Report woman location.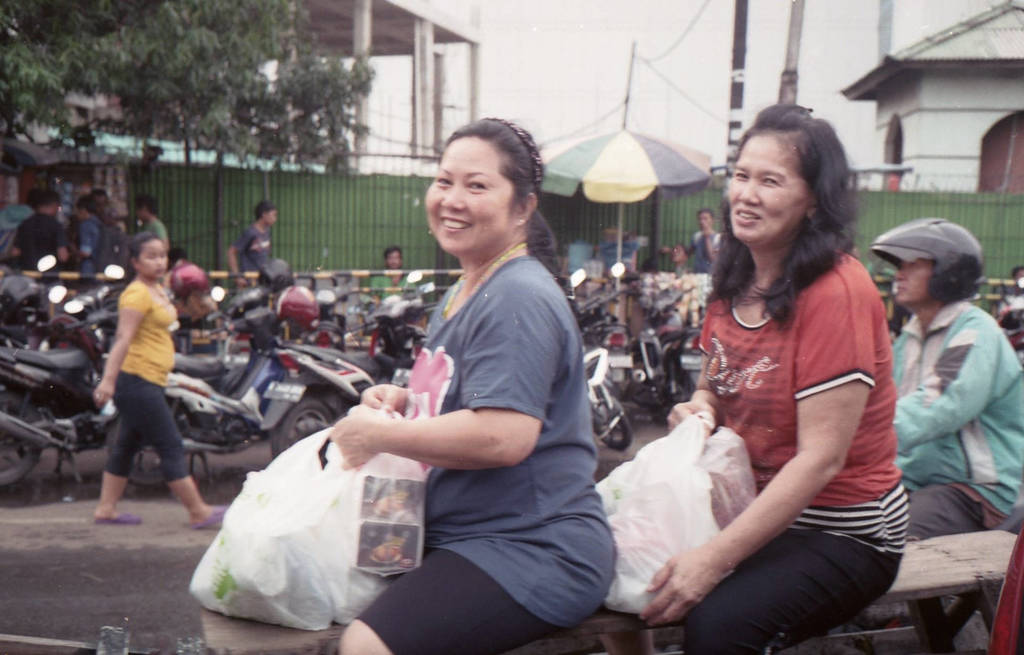
Report: <bbox>635, 97, 908, 654</bbox>.
